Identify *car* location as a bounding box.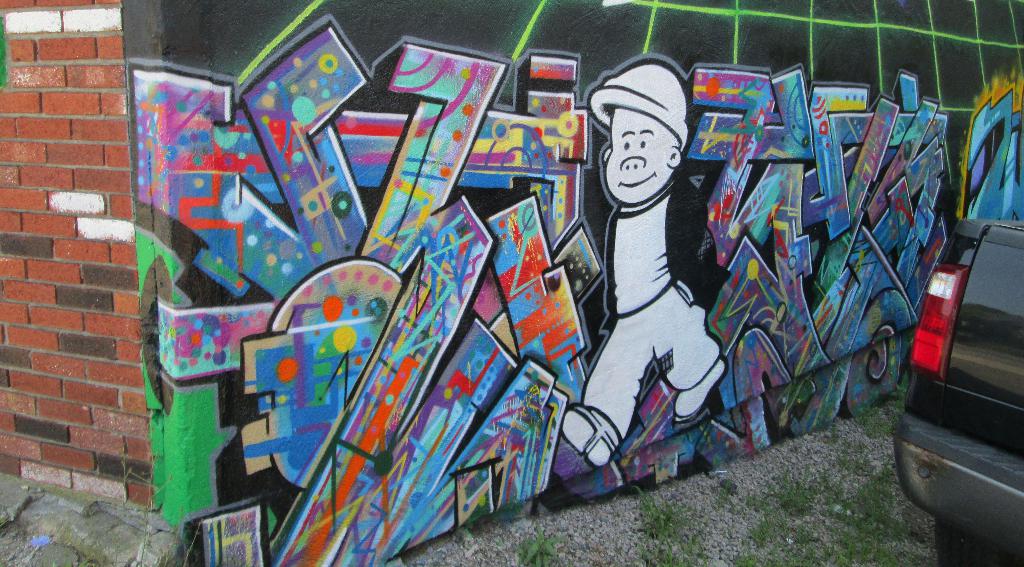
(895,219,1023,566).
